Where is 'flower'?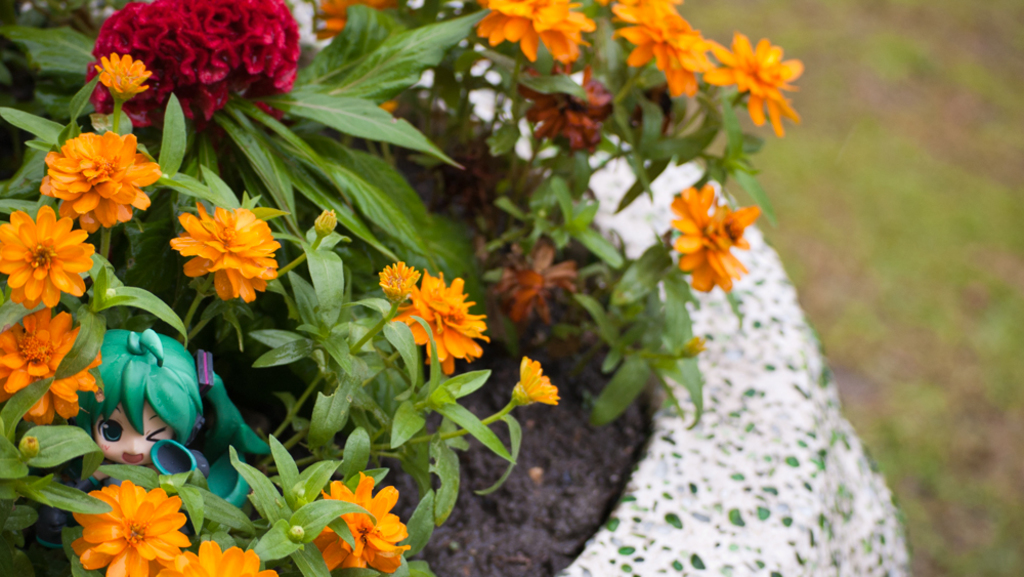
(x1=392, y1=267, x2=490, y2=374).
